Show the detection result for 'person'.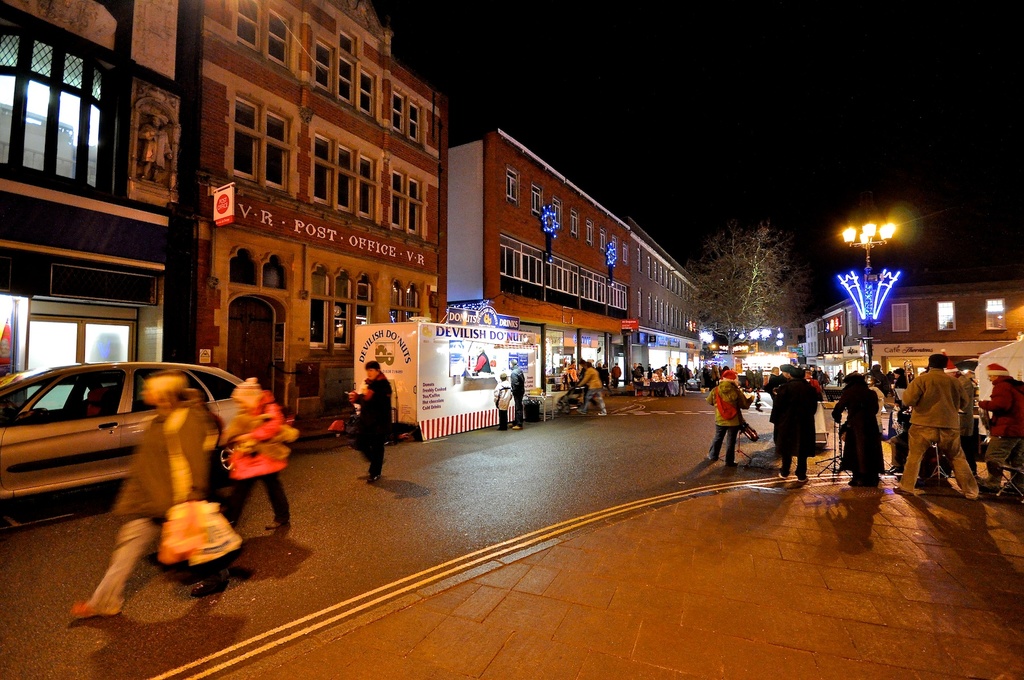
Rect(771, 368, 819, 480).
